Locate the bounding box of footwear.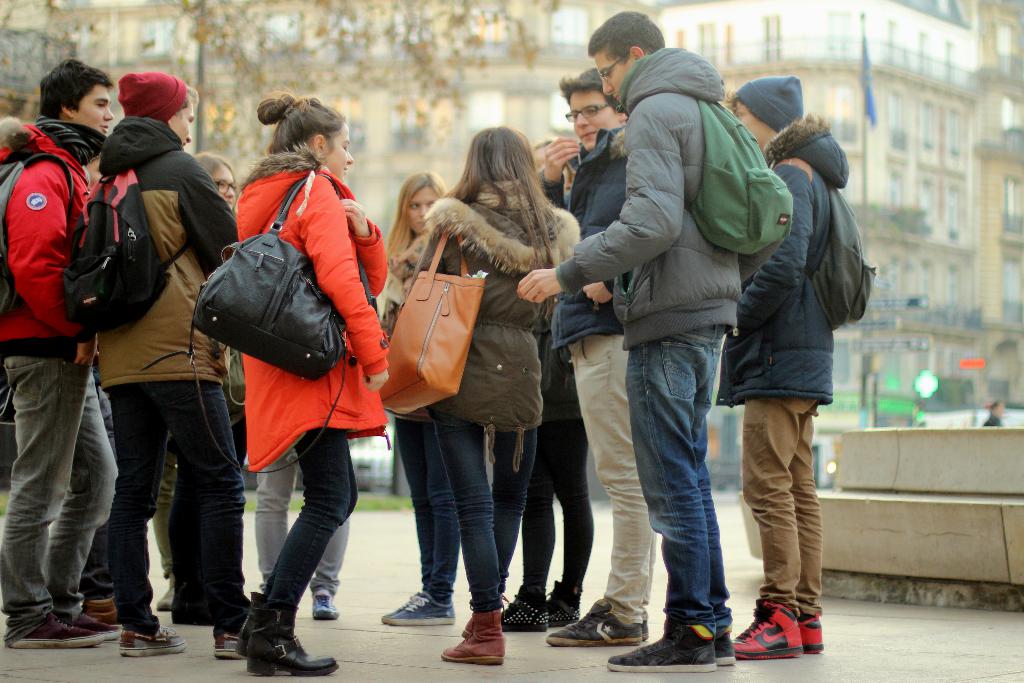
Bounding box: <bbox>314, 591, 339, 620</bbox>.
